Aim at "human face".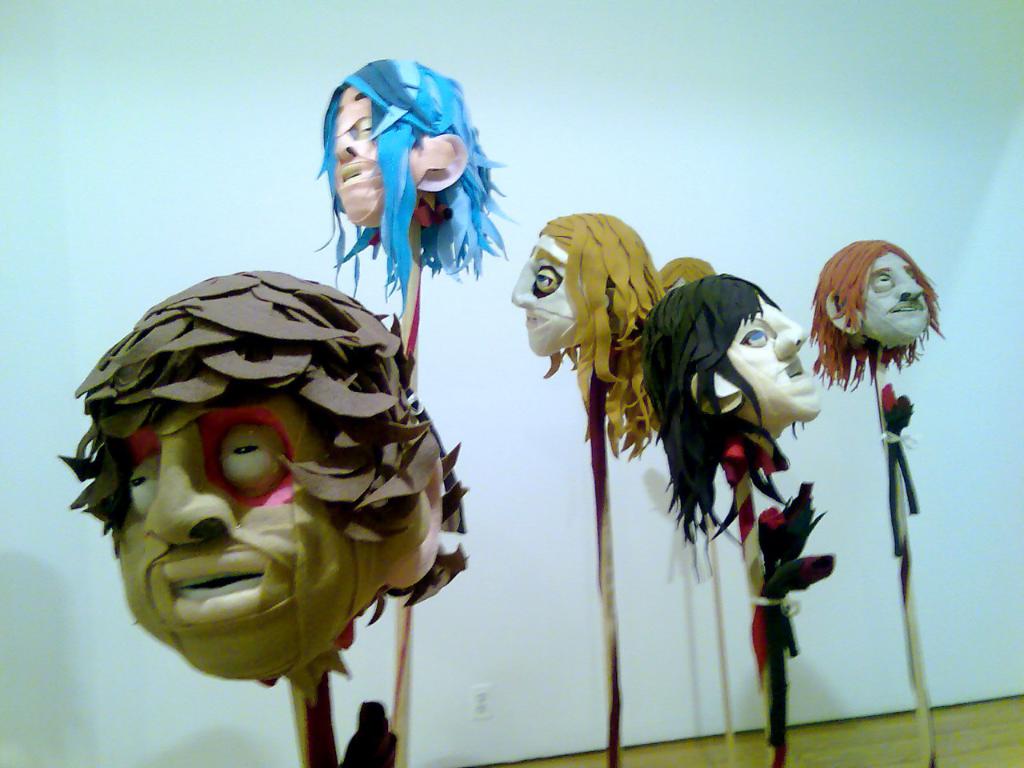
Aimed at (511,231,573,354).
